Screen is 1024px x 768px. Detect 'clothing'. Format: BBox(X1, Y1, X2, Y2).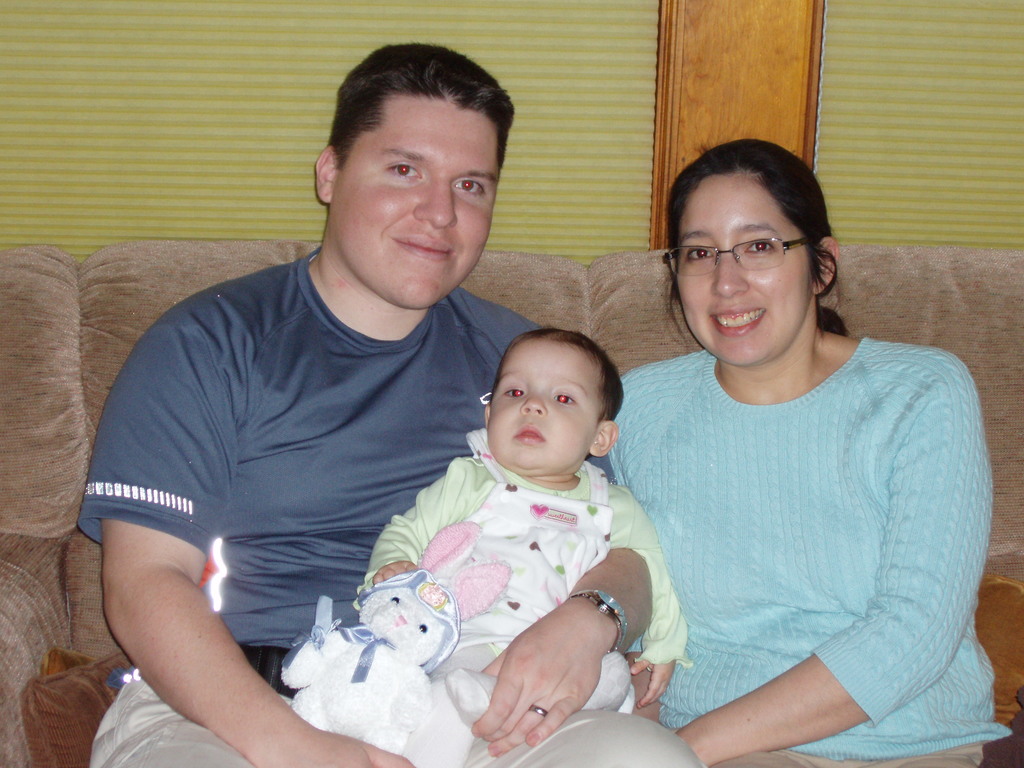
BBox(367, 429, 685, 767).
